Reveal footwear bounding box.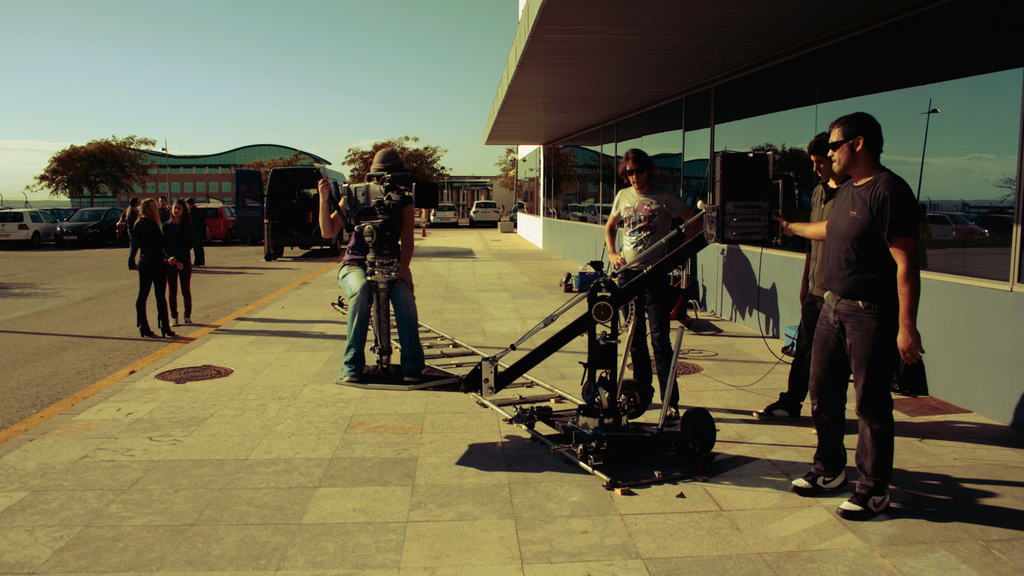
Revealed: rect(785, 461, 850, 501).
